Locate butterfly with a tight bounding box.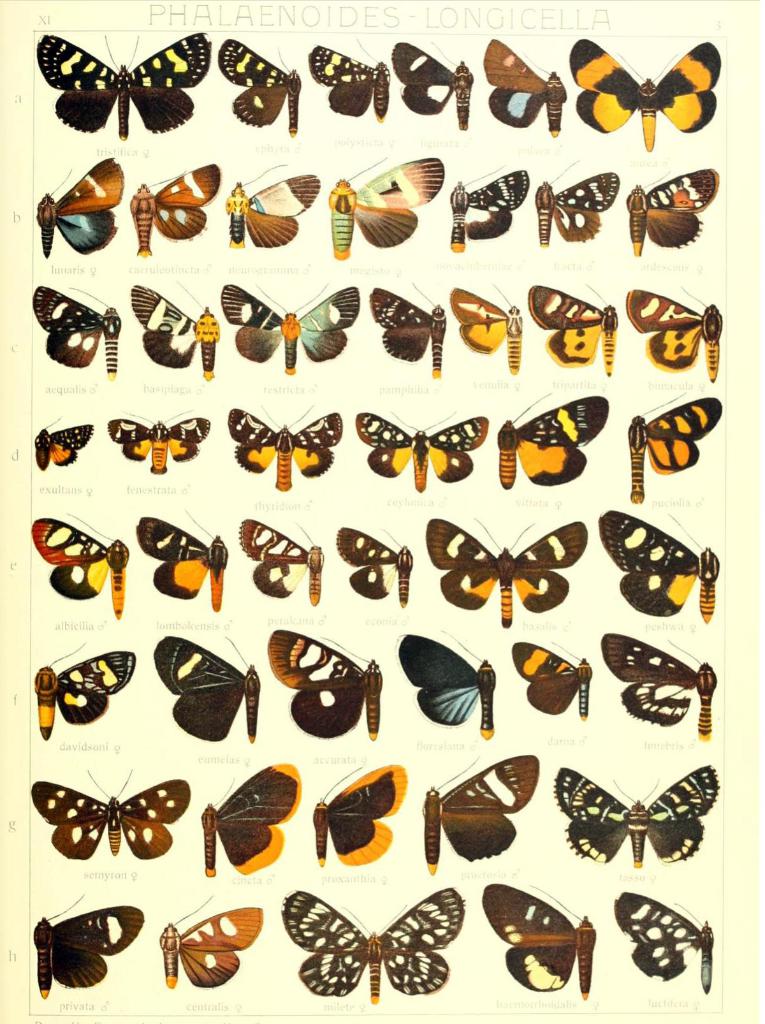
pyautogui.locateOnScreen(513, 643, 595, 710).
